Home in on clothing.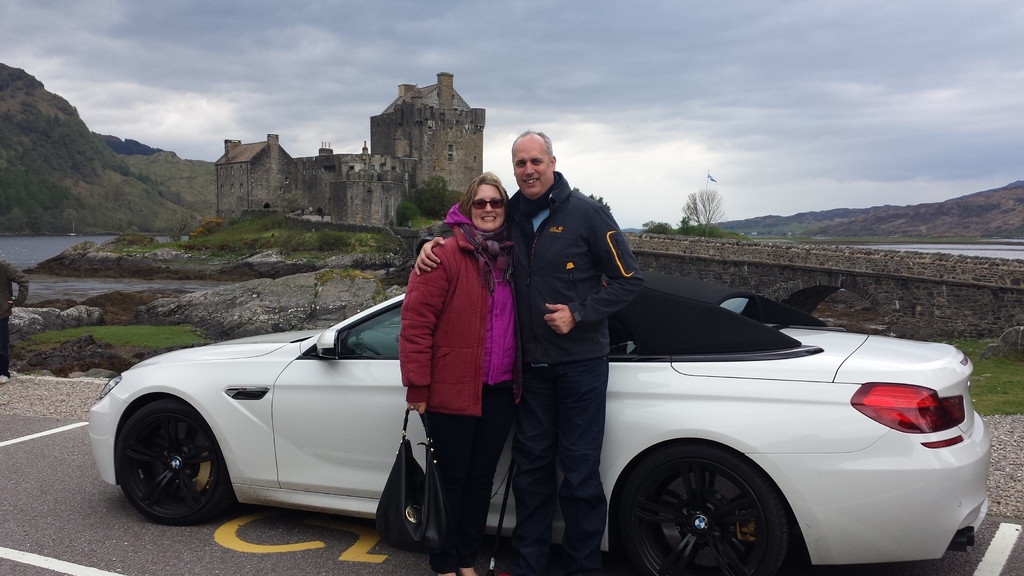
Homed in at l=404, t=170, r=509, b=425.
